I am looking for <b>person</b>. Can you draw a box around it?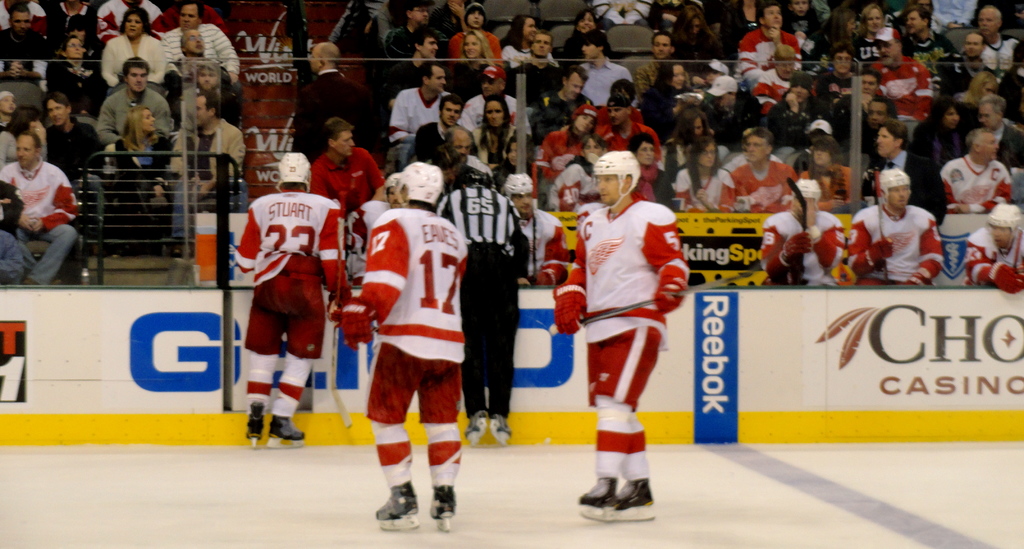
Sure, the bounding box is <box>388,61,458,161</box>.
